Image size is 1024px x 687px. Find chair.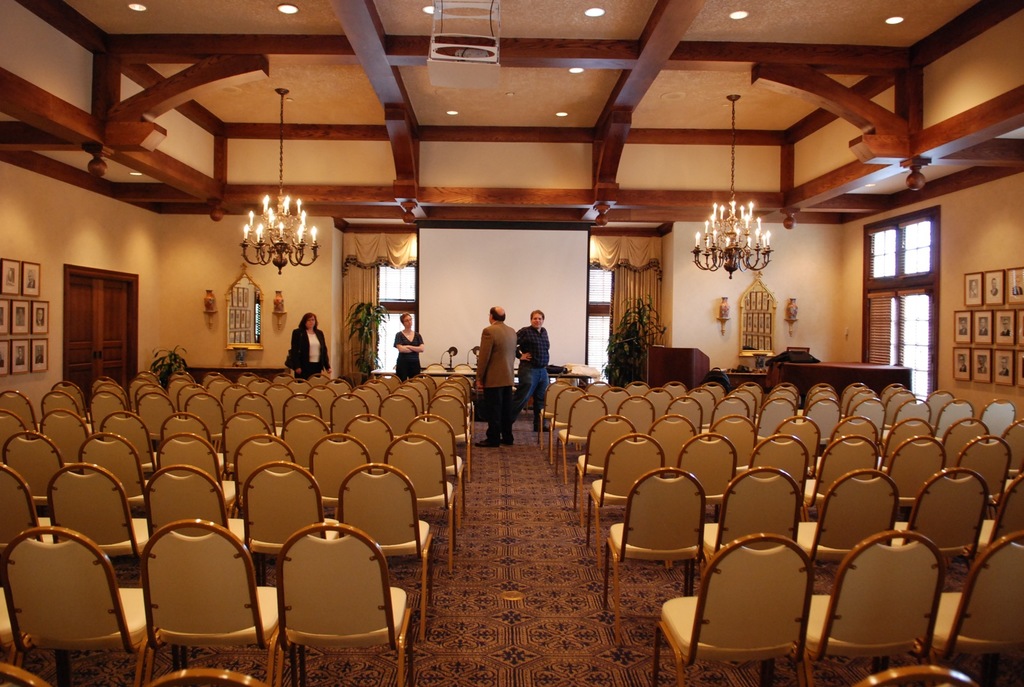
(37, 409, 88, 468).
